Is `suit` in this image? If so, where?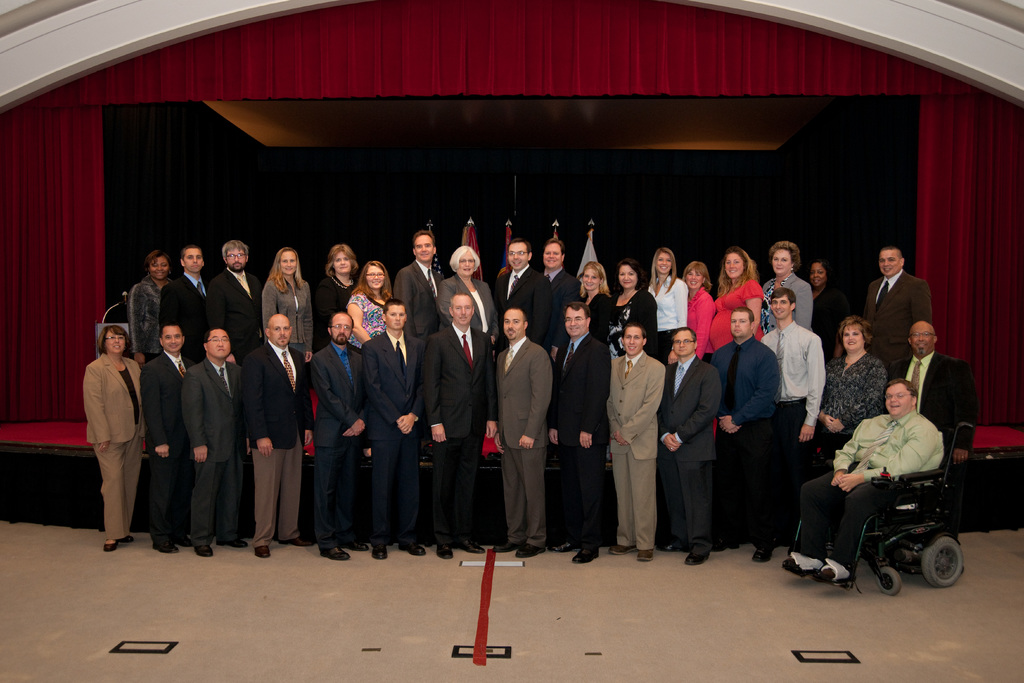
Yes, at l=316, t=342, r=372, b=547.
